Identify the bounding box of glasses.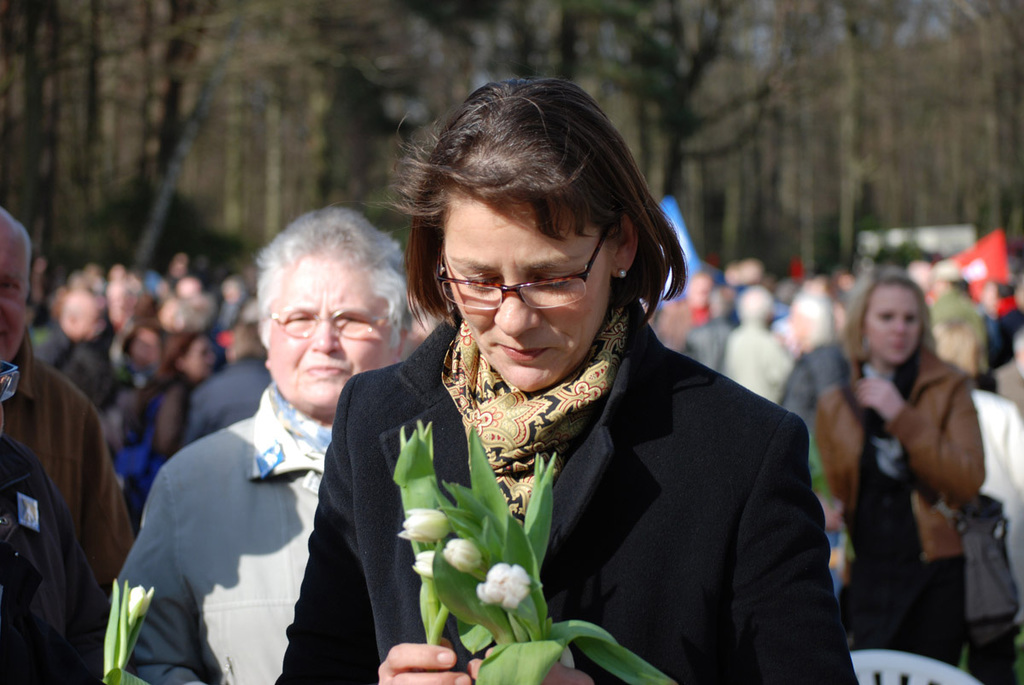
<bbox>265, 304, 388, 335</bbox>.
